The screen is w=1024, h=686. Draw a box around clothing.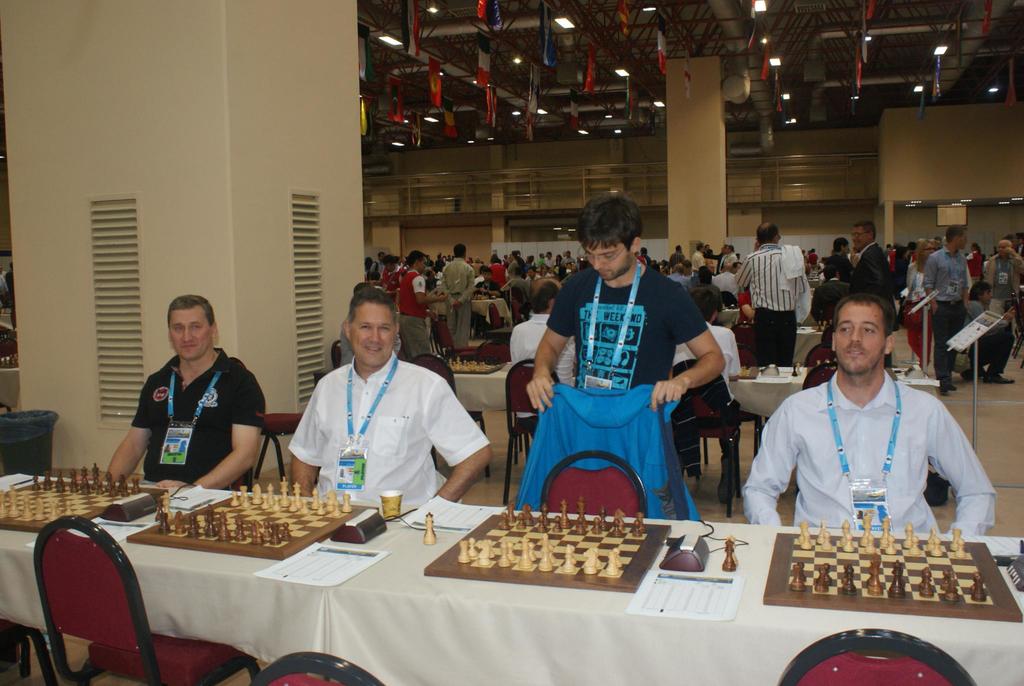
box(399, 269, 430, 363).
